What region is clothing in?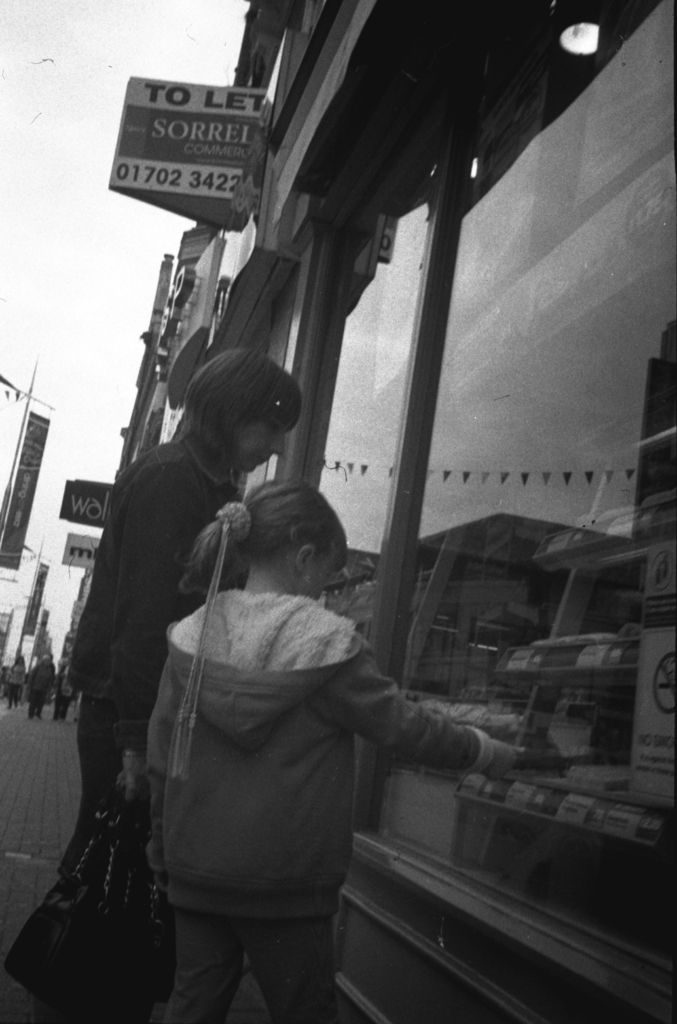
<region>0, 435, 238, 1019</region>.
